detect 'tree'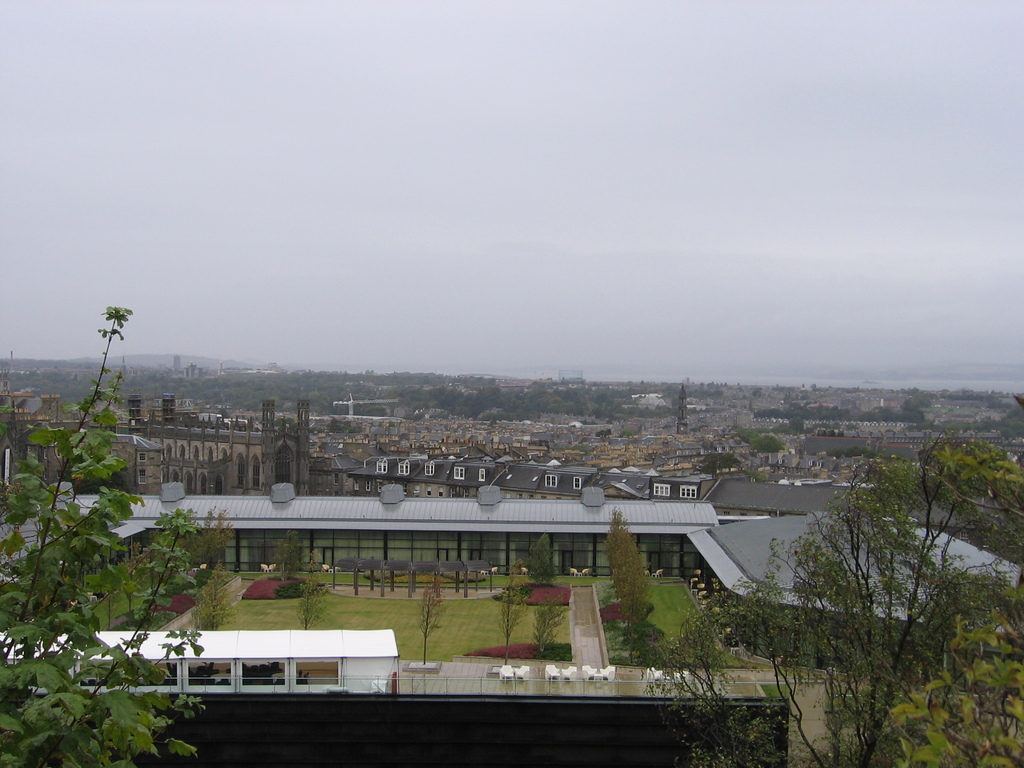
[531,595,572,653]
